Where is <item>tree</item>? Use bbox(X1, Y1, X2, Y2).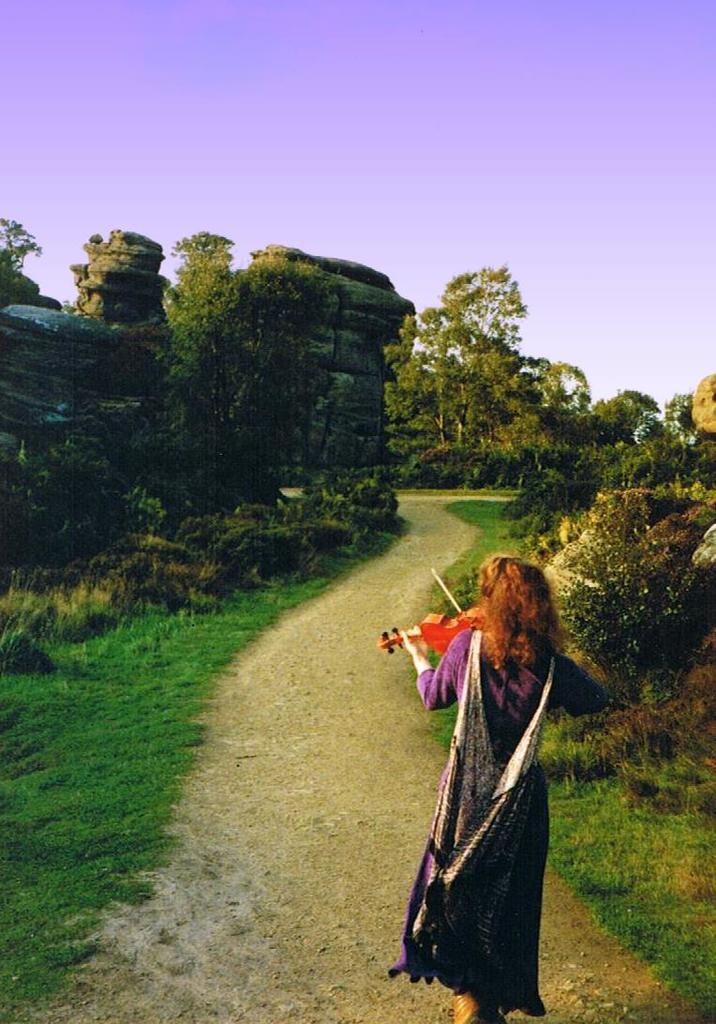
bbox(544, 404, 596, 458).
